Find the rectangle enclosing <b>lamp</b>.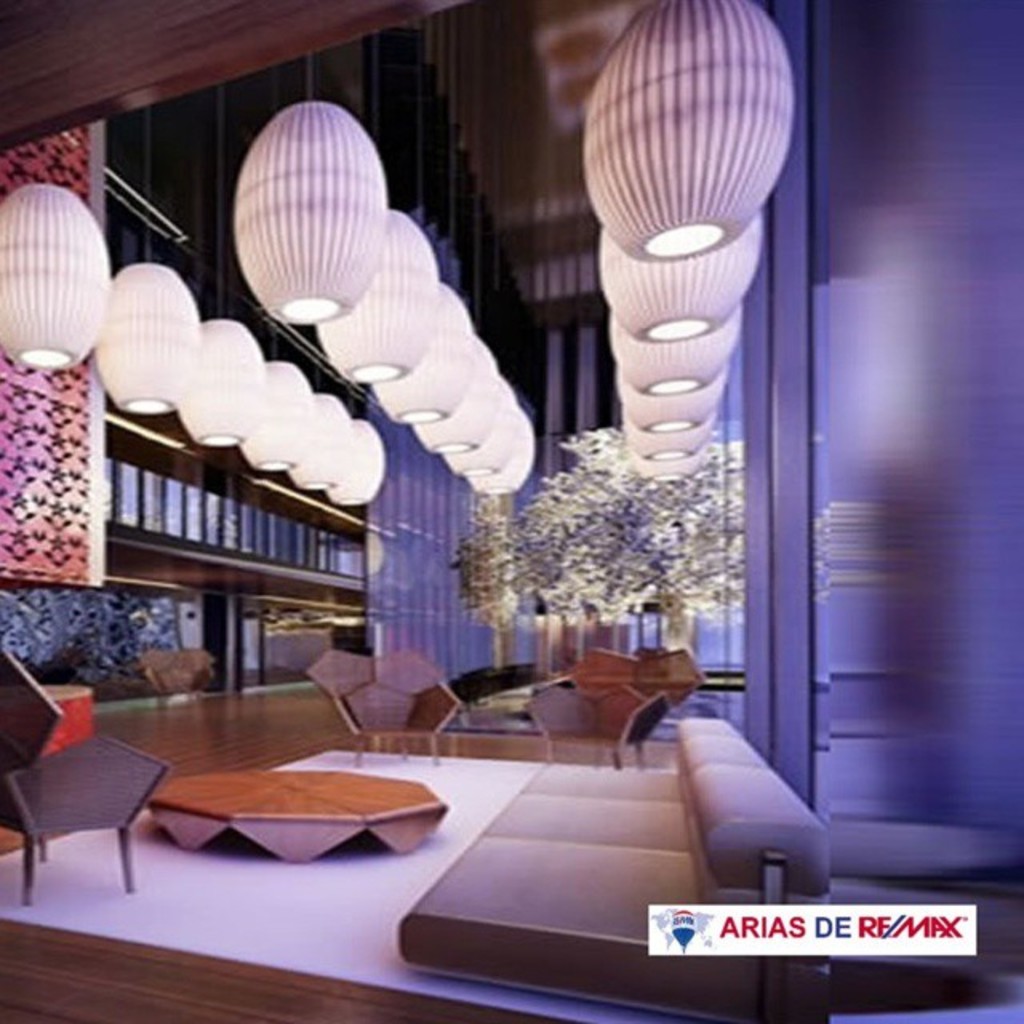
BBox(474, 302, 536, 496).
